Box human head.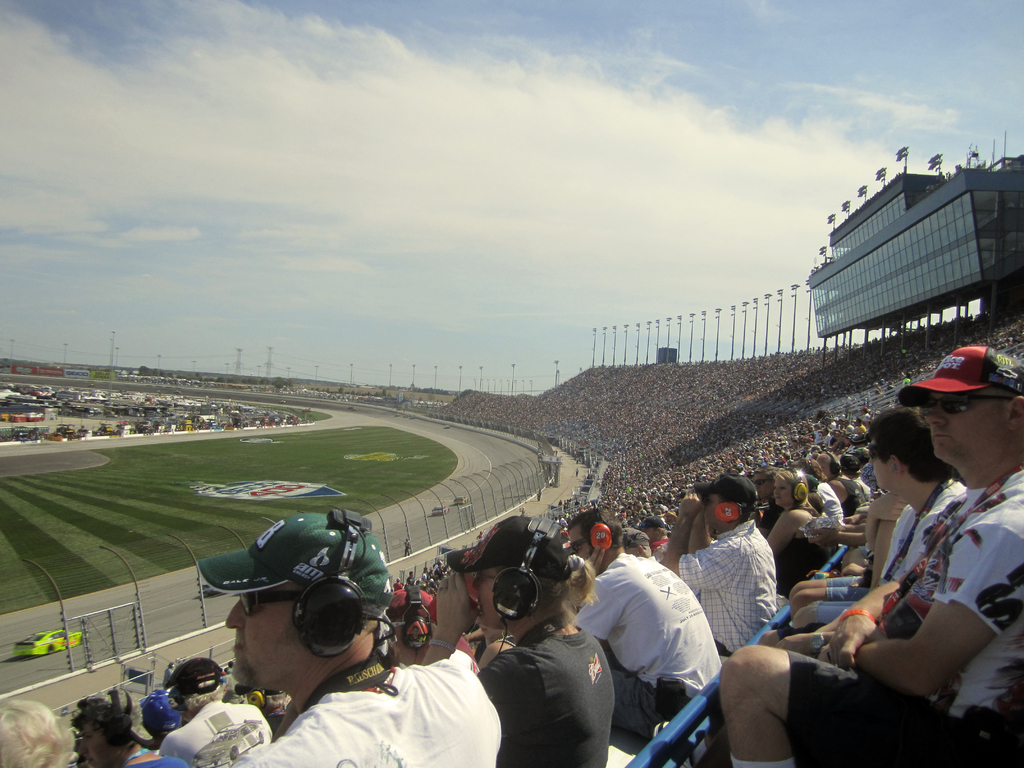
{"x1": 468, "y1": 522, "x2": 591, "y2": 628}.
